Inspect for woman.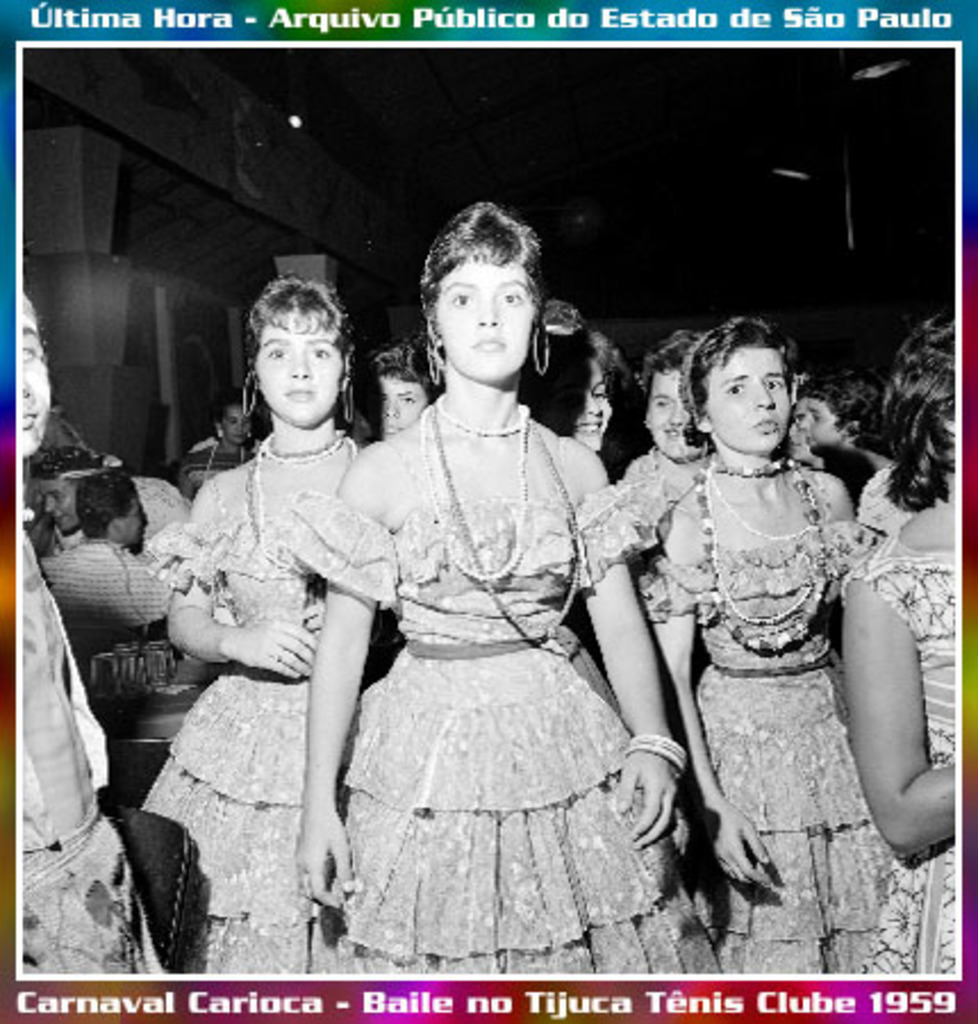
Inspection: bbox=(143, 271, 366, 969).
